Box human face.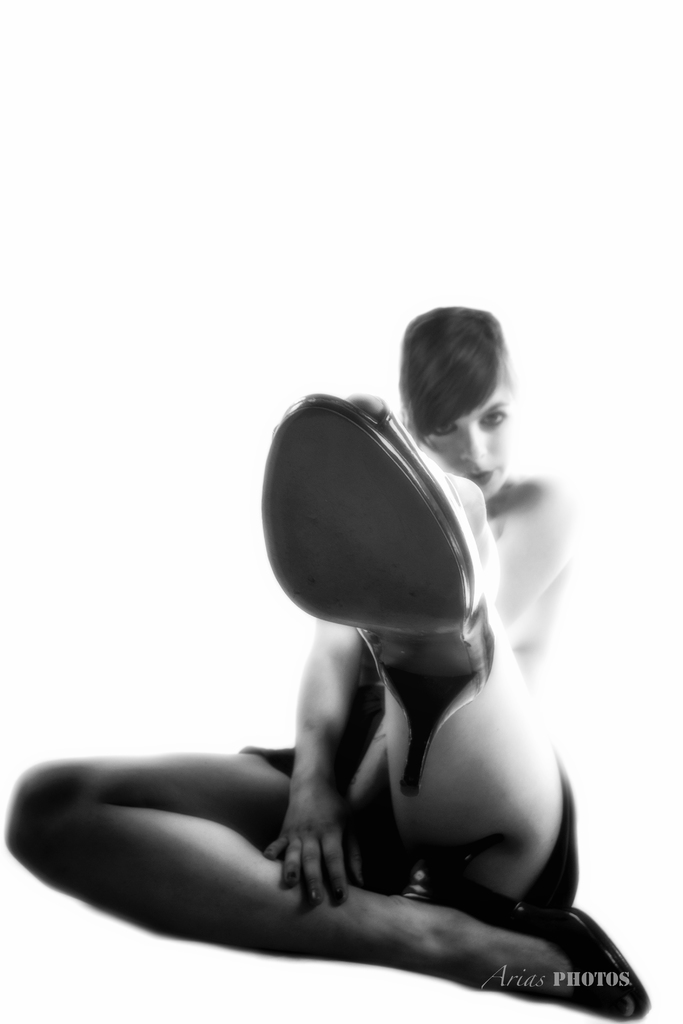
420 370 516 503.
